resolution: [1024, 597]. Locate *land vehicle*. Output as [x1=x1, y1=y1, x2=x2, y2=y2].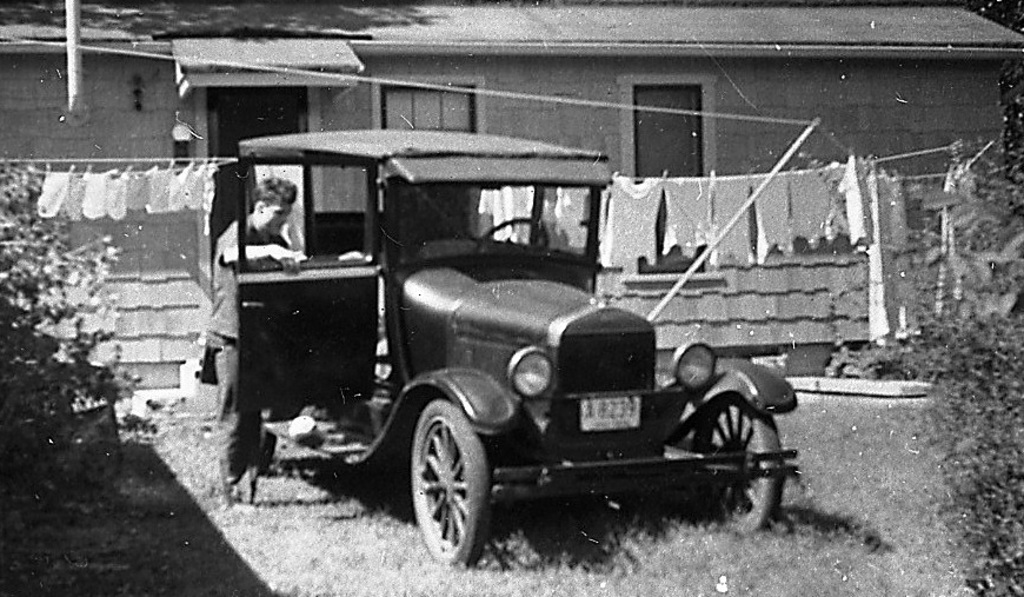
[x1=188, y1=119, x2=837, y2=577].
